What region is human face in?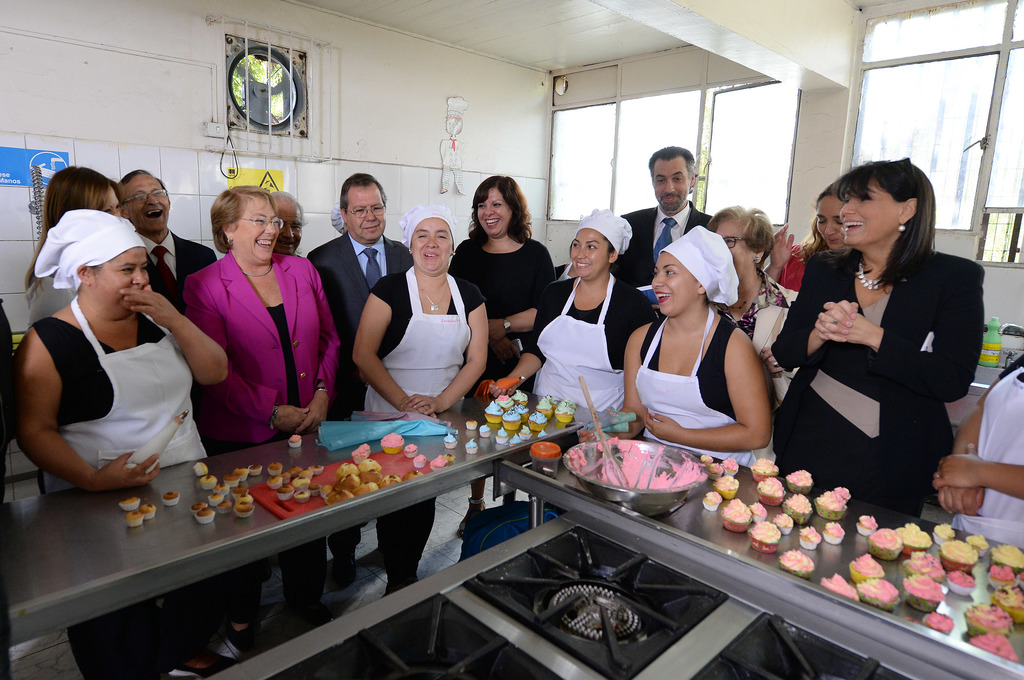
pyautogui.locateOnScreen(86, 243, 158, 324).
